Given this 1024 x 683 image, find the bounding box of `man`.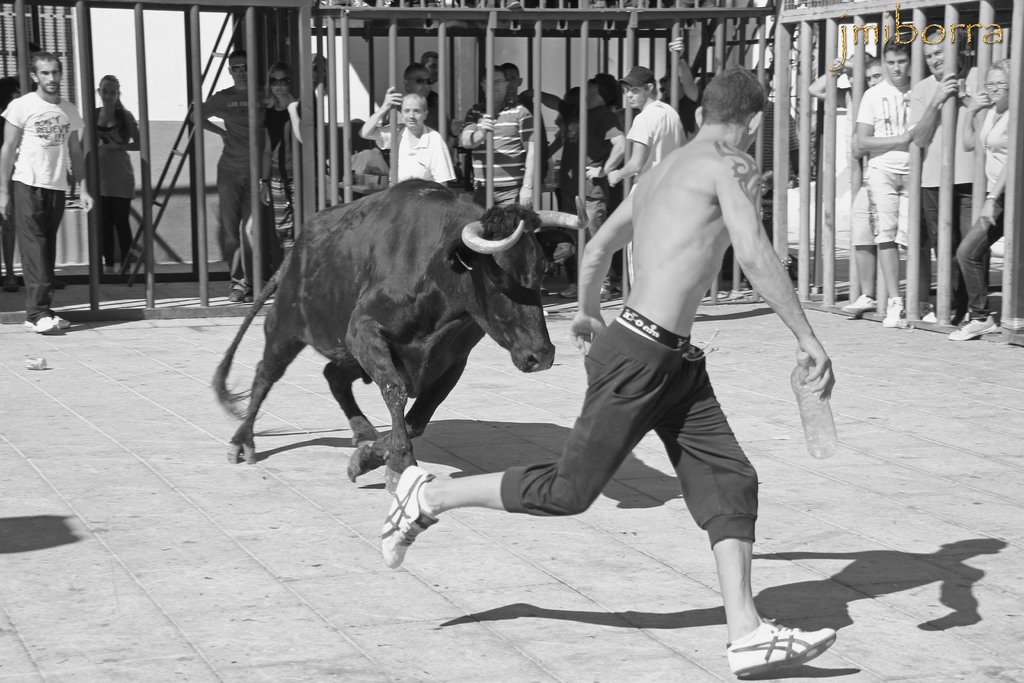
locate(404, 64, 451, 136).
